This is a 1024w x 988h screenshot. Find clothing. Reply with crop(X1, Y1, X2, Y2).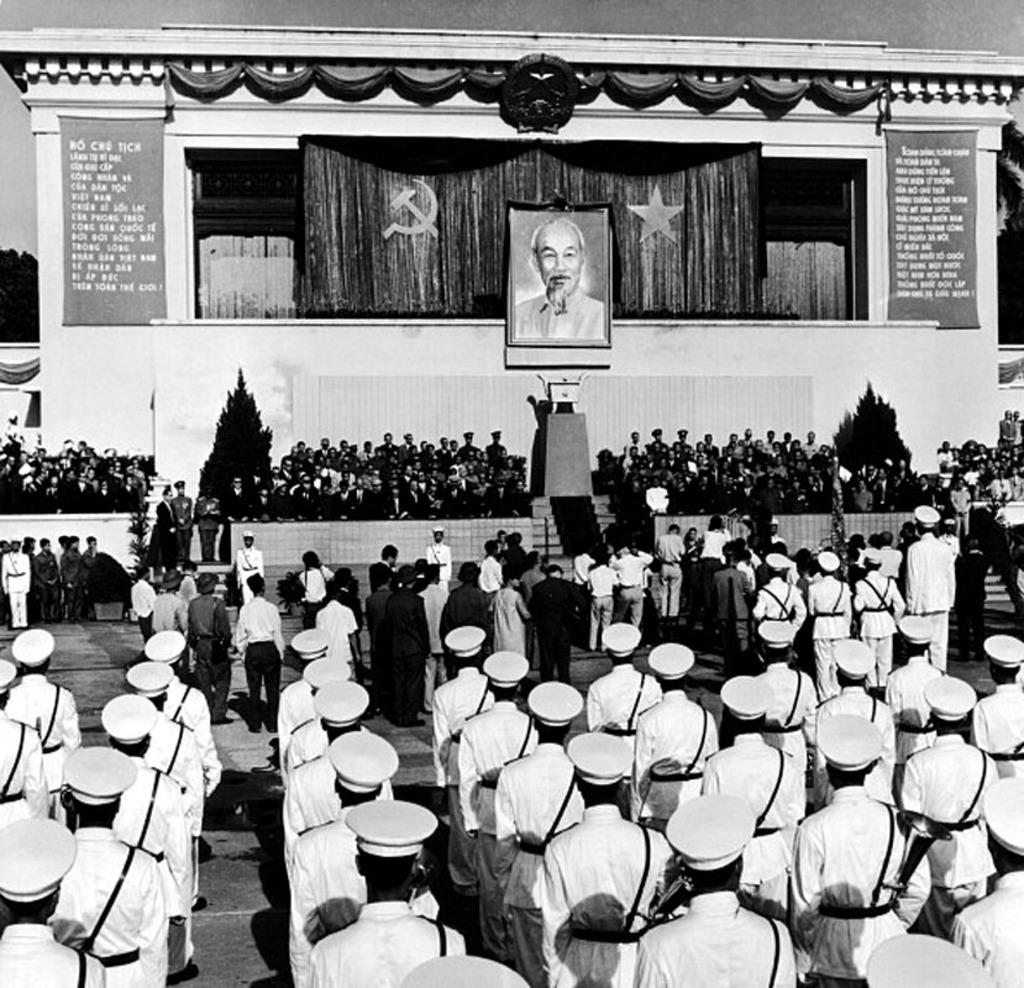
crop(280, 715, 325, 774).
